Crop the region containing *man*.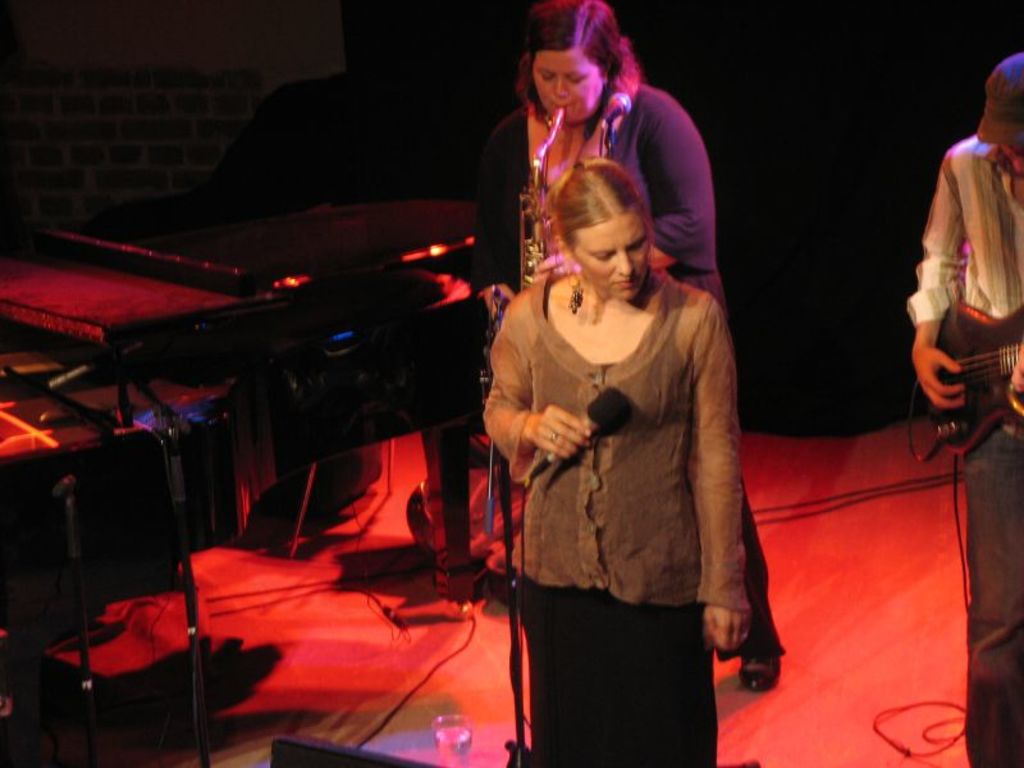
Crop region: bbox=[470, 134, 768, 737].
